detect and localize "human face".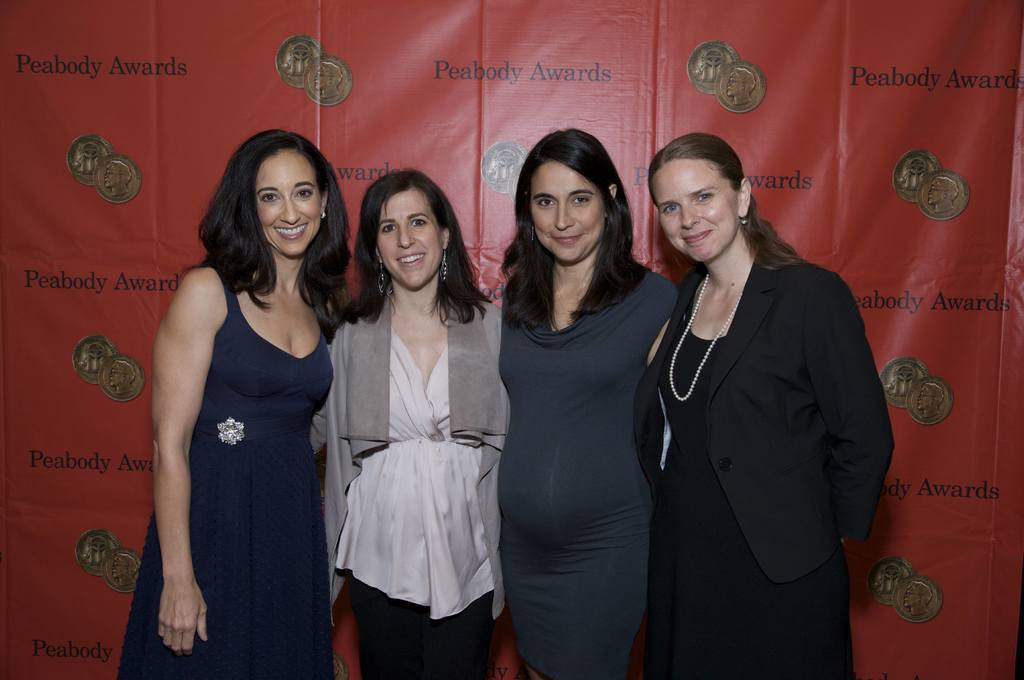
Localized at l=376, t=184, r=447, b=292.
